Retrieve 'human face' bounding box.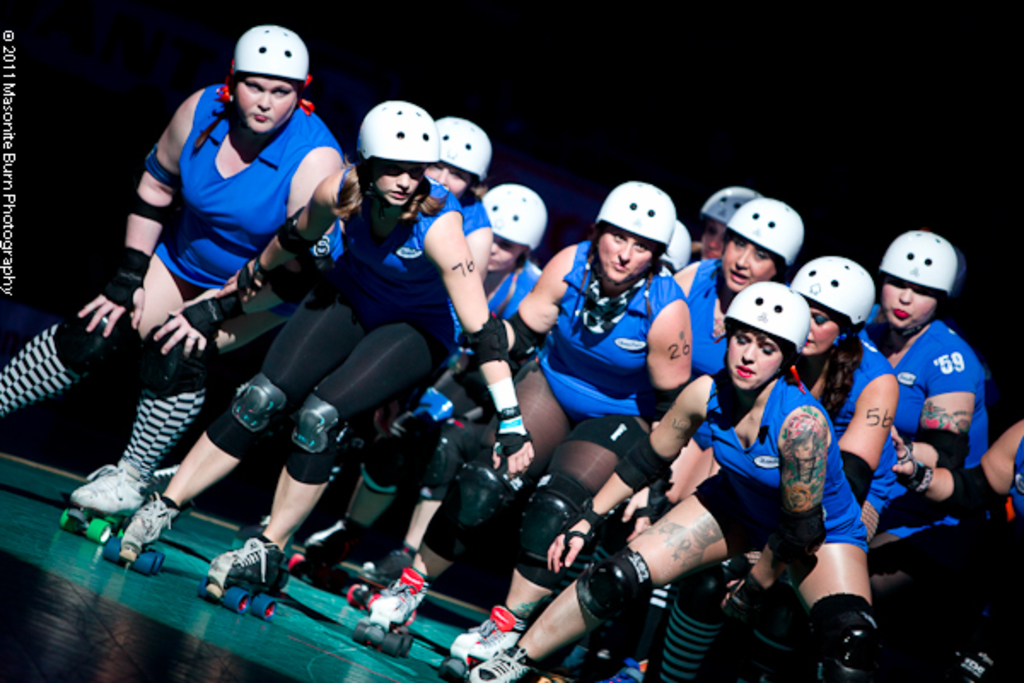
Bounding box: x1=879 y1=273 x2=945 y2=331.
